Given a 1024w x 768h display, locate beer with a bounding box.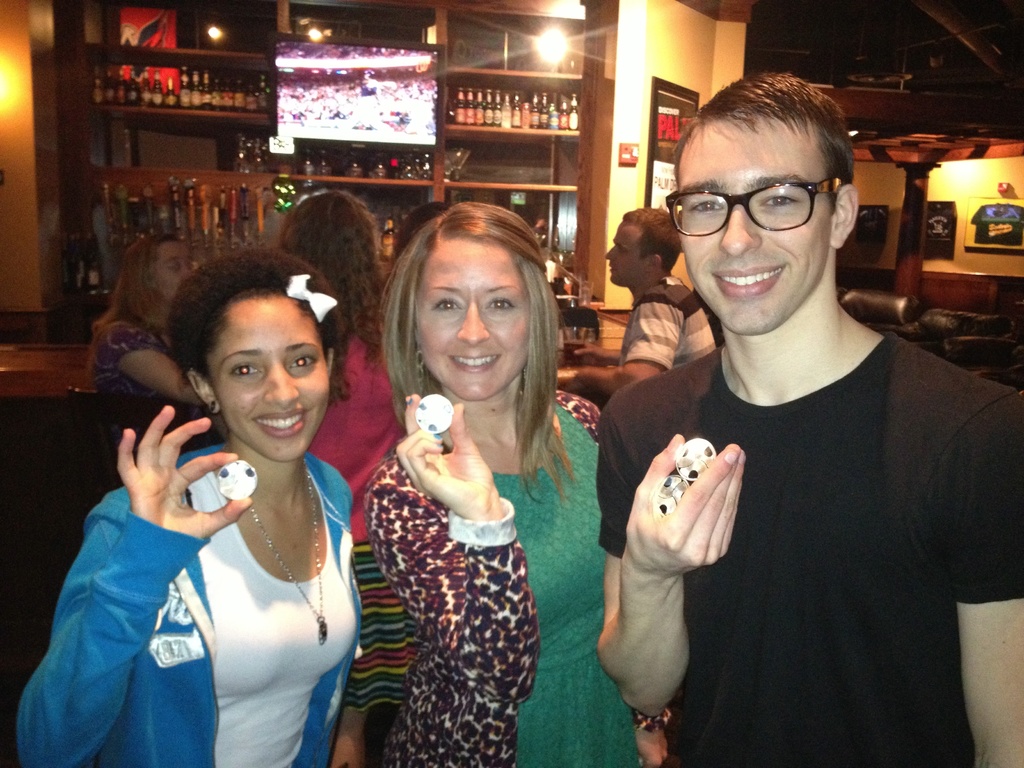
Located: {"left": 178, "top": 66, "right": 190, "bottom": 108}.
